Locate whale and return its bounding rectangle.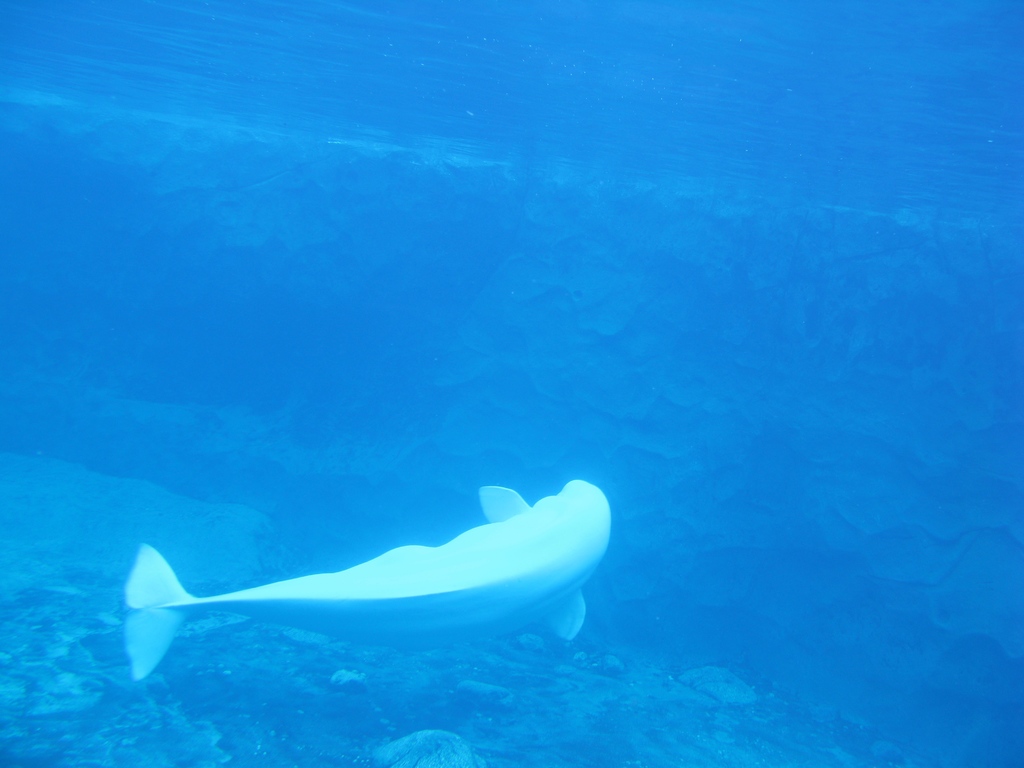
crop(108, 472, 606, 670).
